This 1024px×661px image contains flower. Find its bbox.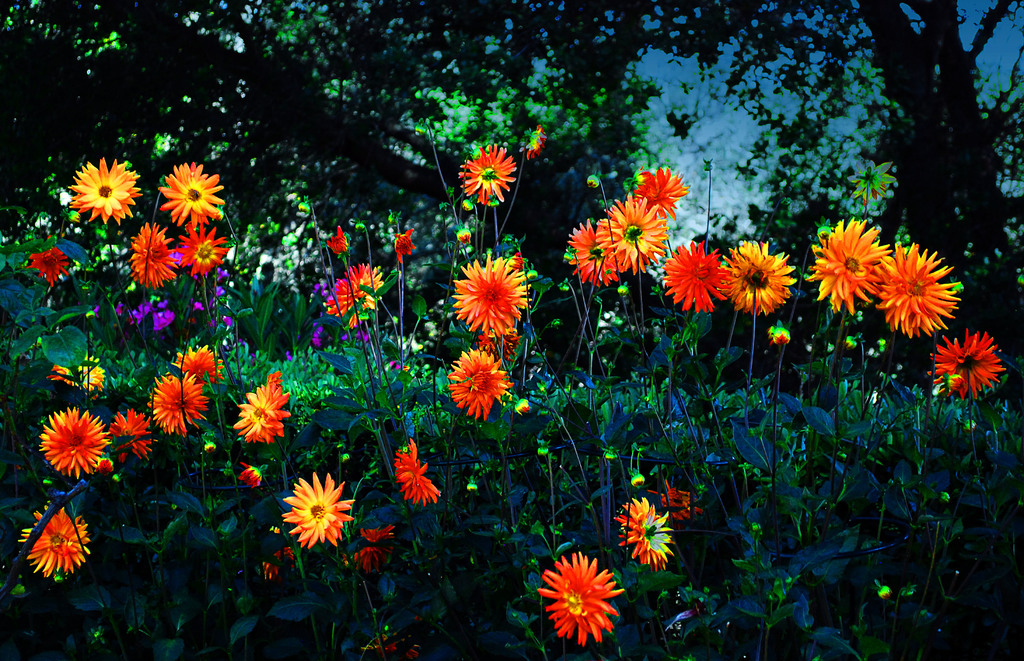
(456,250,528,336).
